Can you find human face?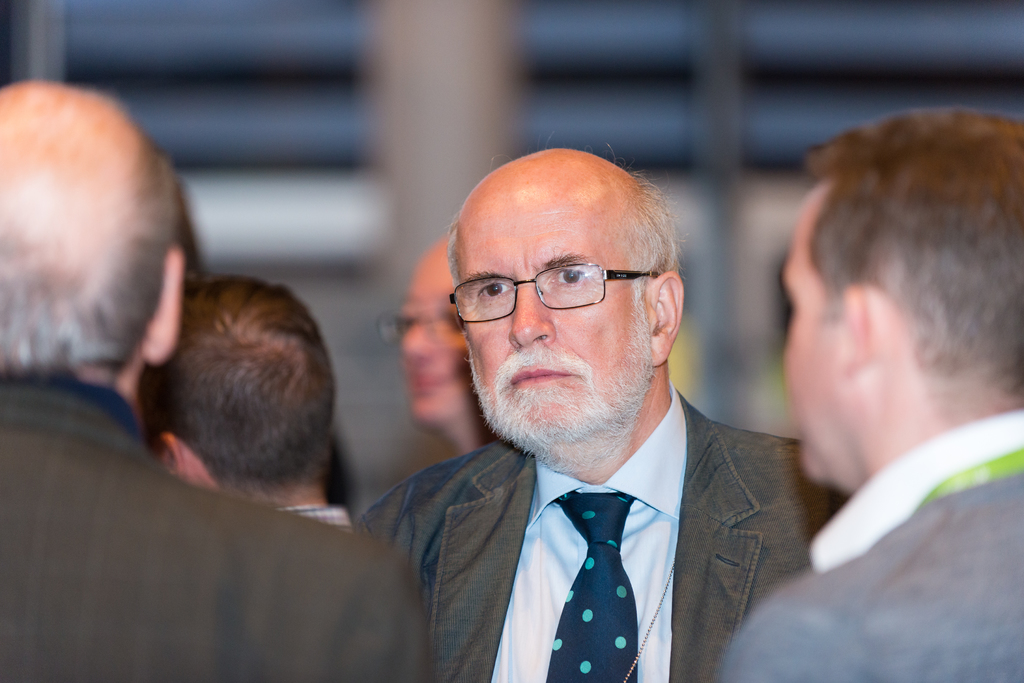
Yes, bounding box: <box>453,181,646,458</box>.
